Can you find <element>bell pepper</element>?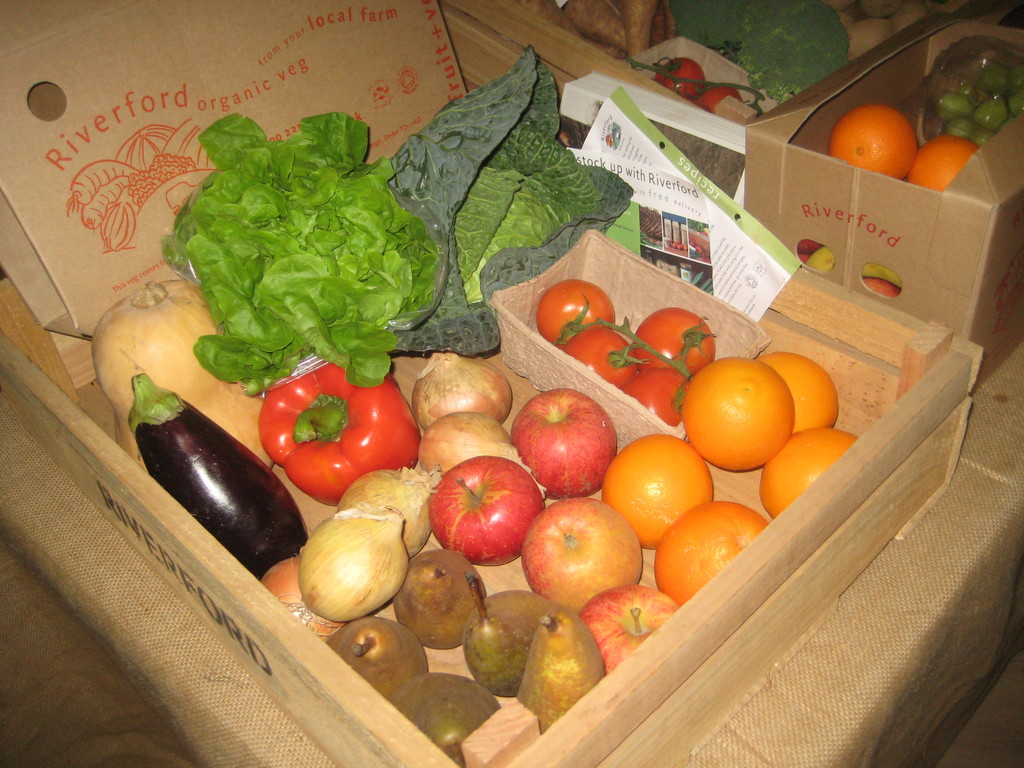
Yes, bounding box: x1=255, y1=364, x2=419, y2=510.
